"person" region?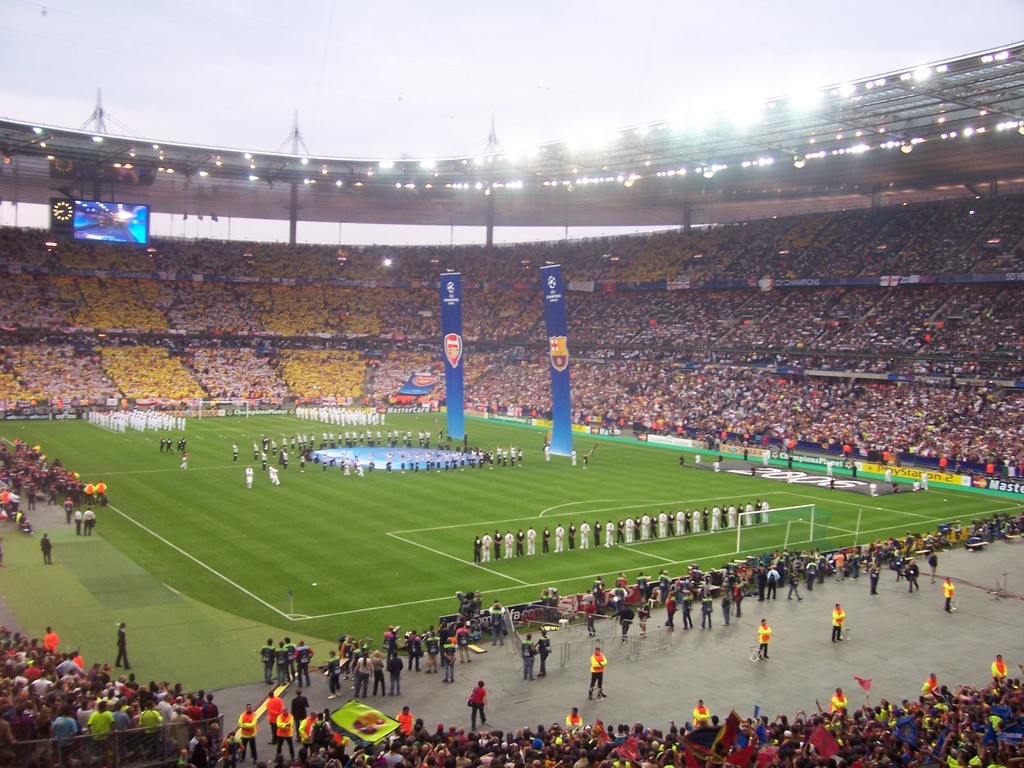
rect(564, 710, 584, 726)
